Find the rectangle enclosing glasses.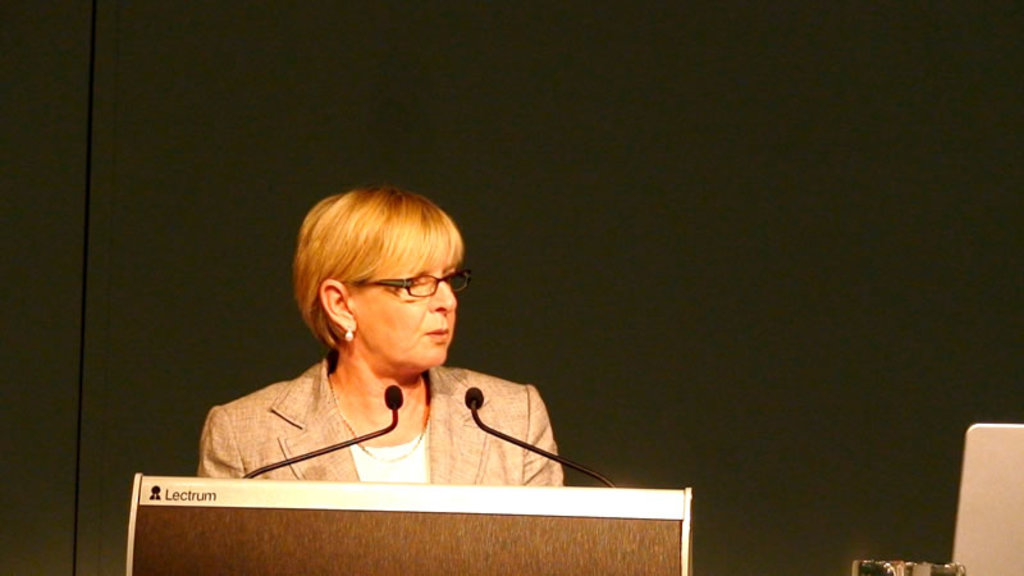
region(338, 269, 471, 298).
